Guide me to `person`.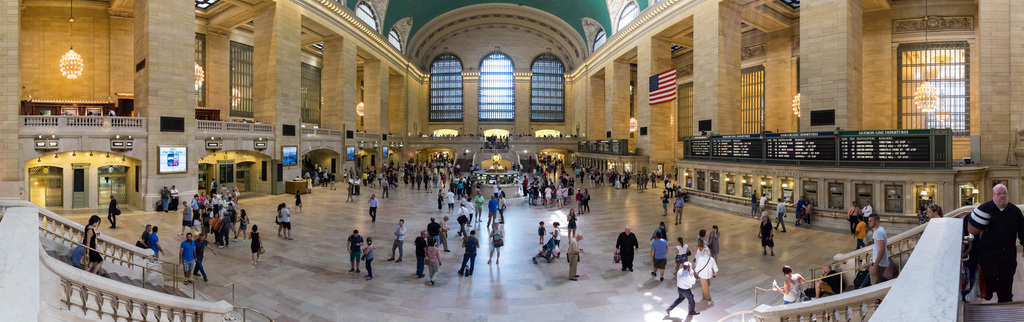
Guidance: [965, 183, 1023, 302].
